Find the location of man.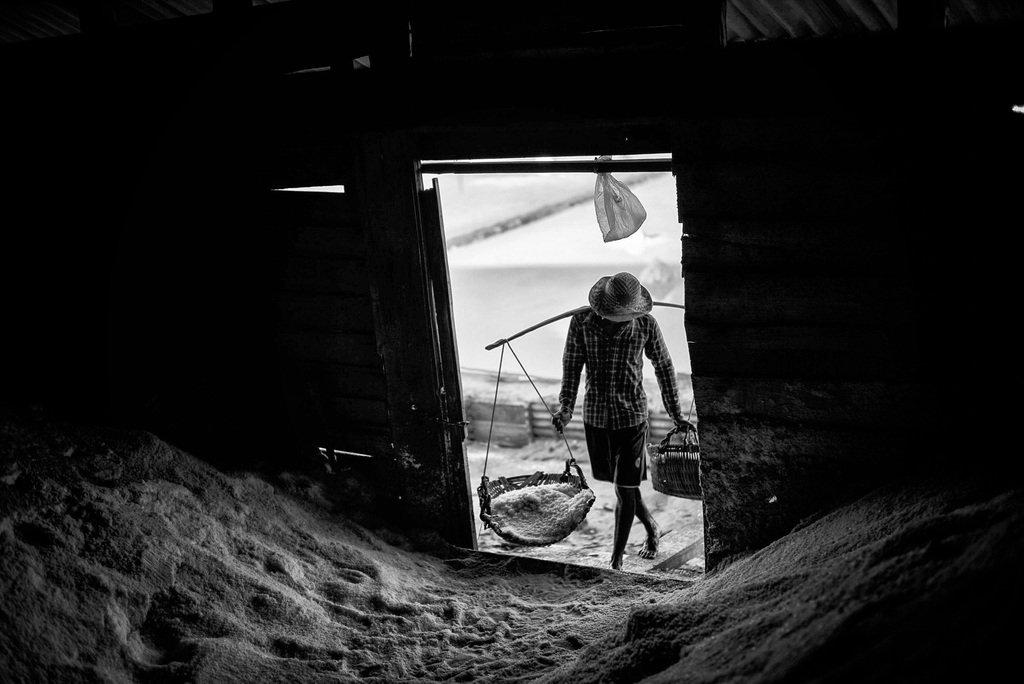
Location: <box>552,272,700,568</box>.
